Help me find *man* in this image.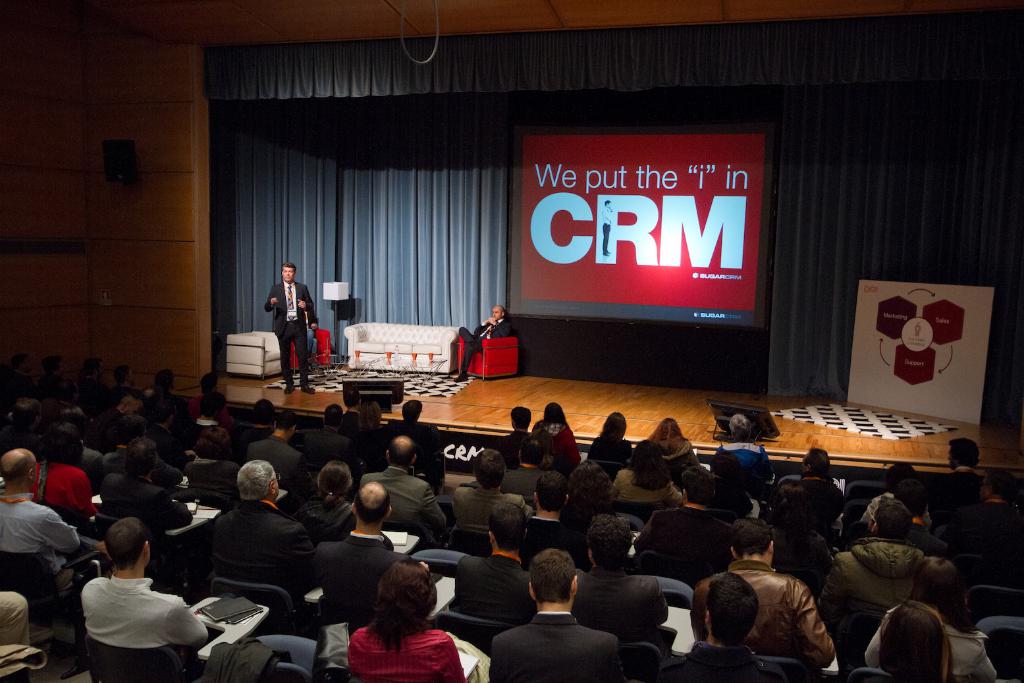
Found it: 862 478 938 535.
